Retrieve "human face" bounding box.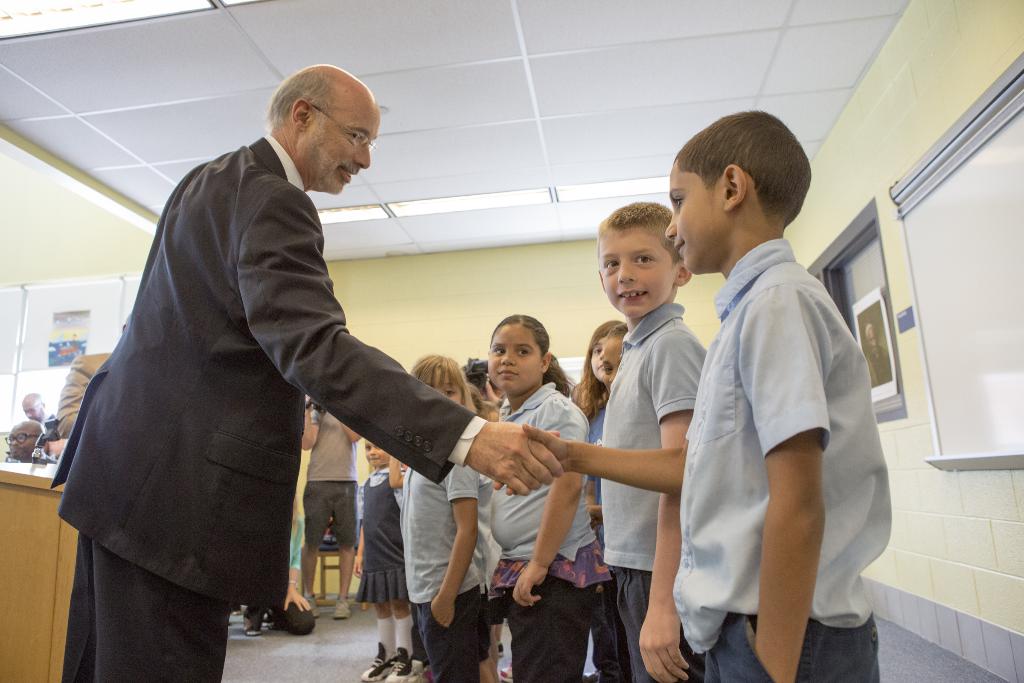
Bounding box: [x1=437, y1=383, x2=462, y2=402].
